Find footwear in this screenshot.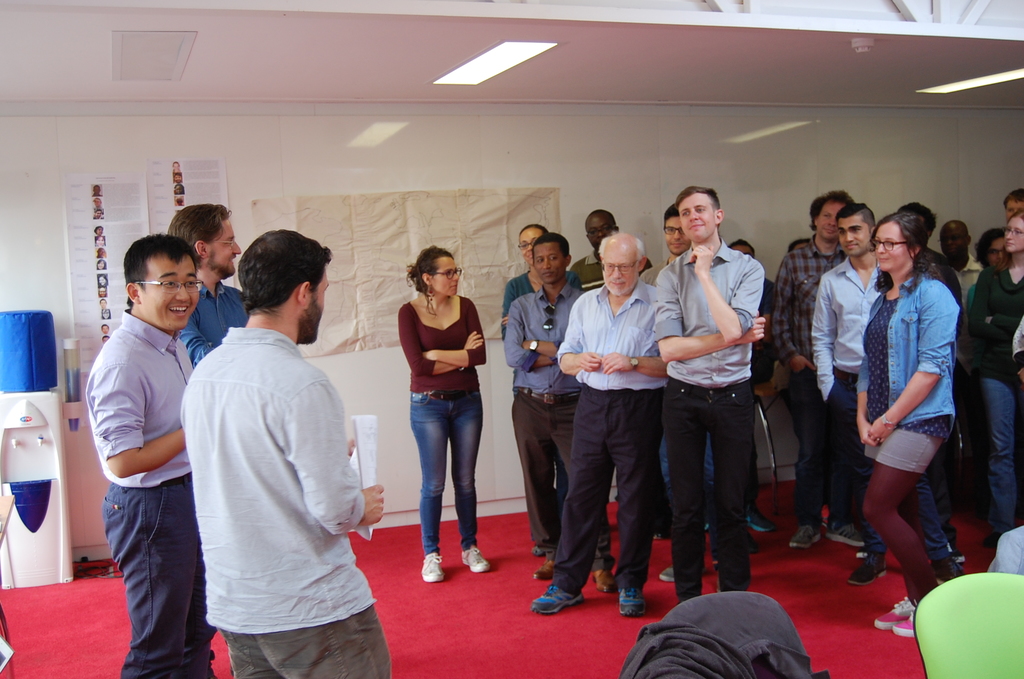
The bounding box for footwear is rect(535, 585, 577, 612).
